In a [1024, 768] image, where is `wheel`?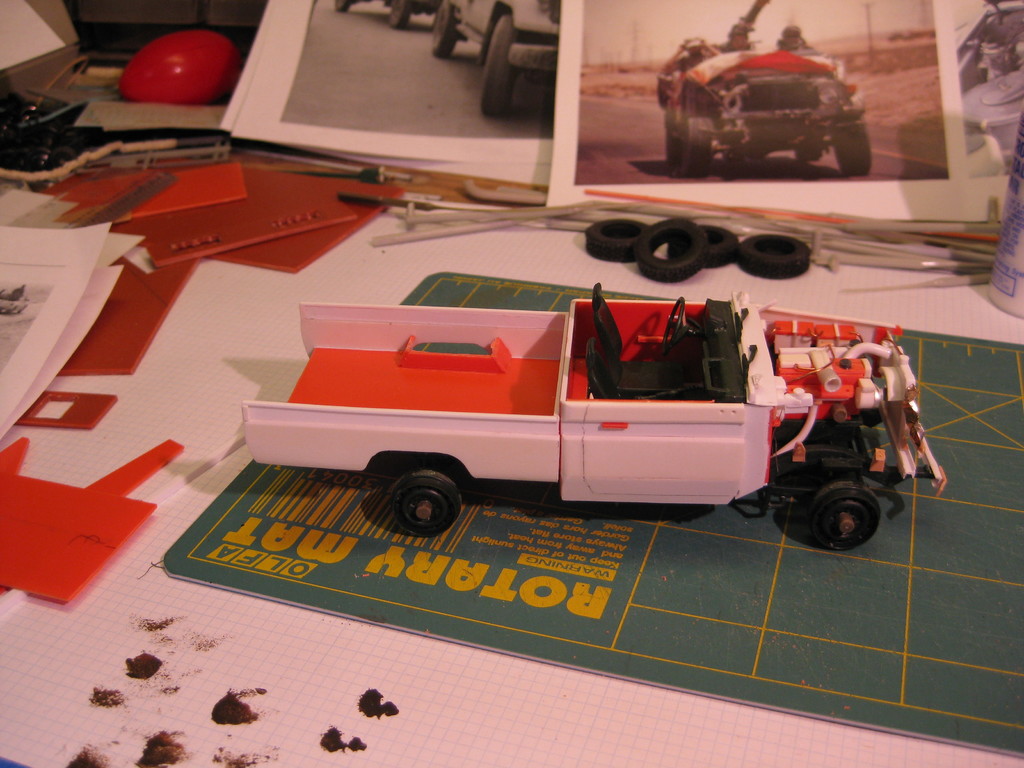
[805, 480, 879, 552].
